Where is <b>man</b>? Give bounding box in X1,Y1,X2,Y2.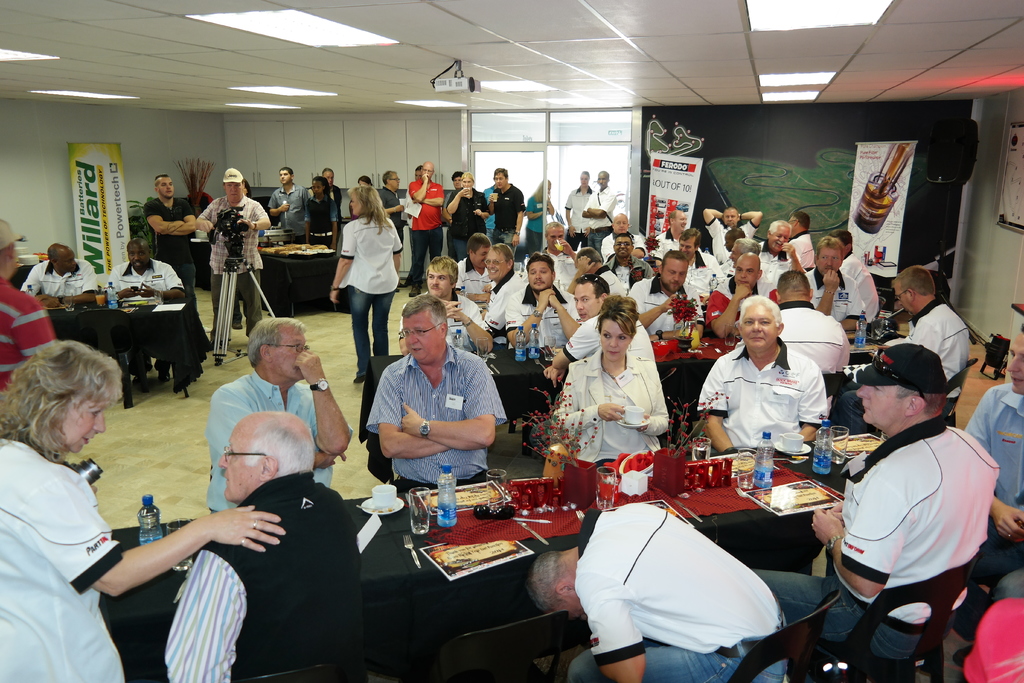
786,210,815,273.
